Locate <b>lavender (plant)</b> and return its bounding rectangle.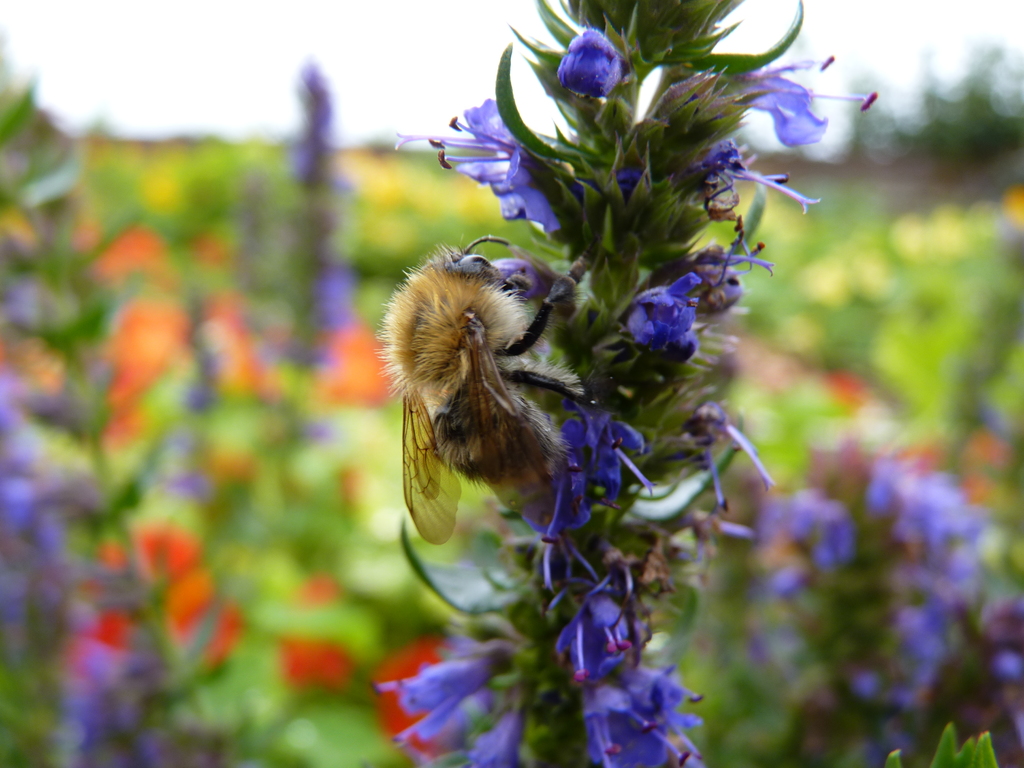
left=385, top=0, right=879, bottom=767.
